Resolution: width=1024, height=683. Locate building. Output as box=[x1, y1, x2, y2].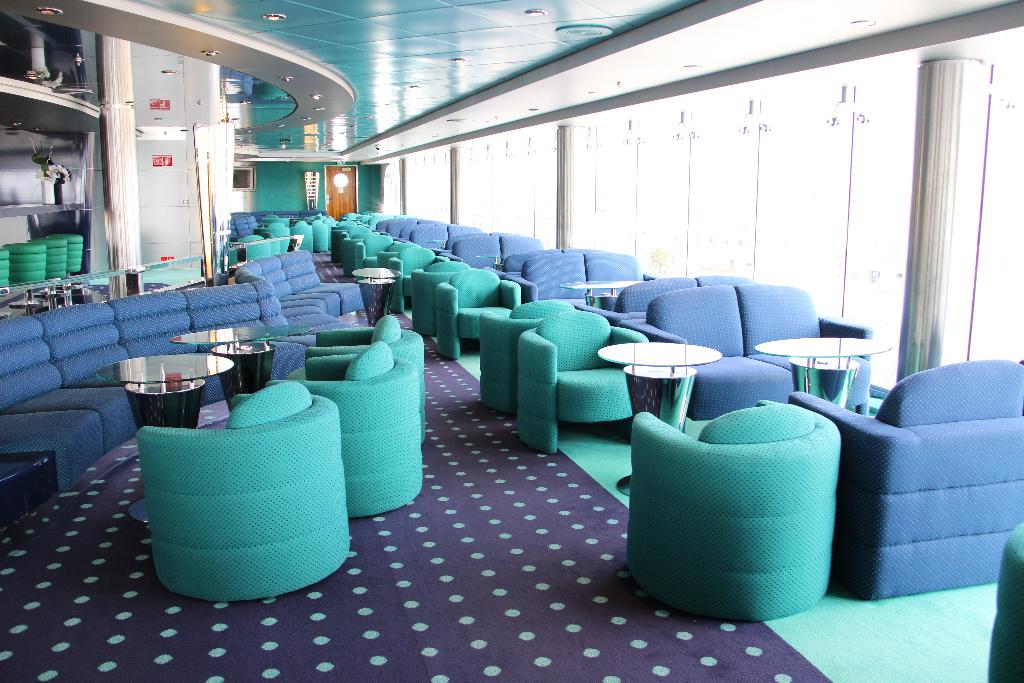
box=[0, 0, 1023, 682].
